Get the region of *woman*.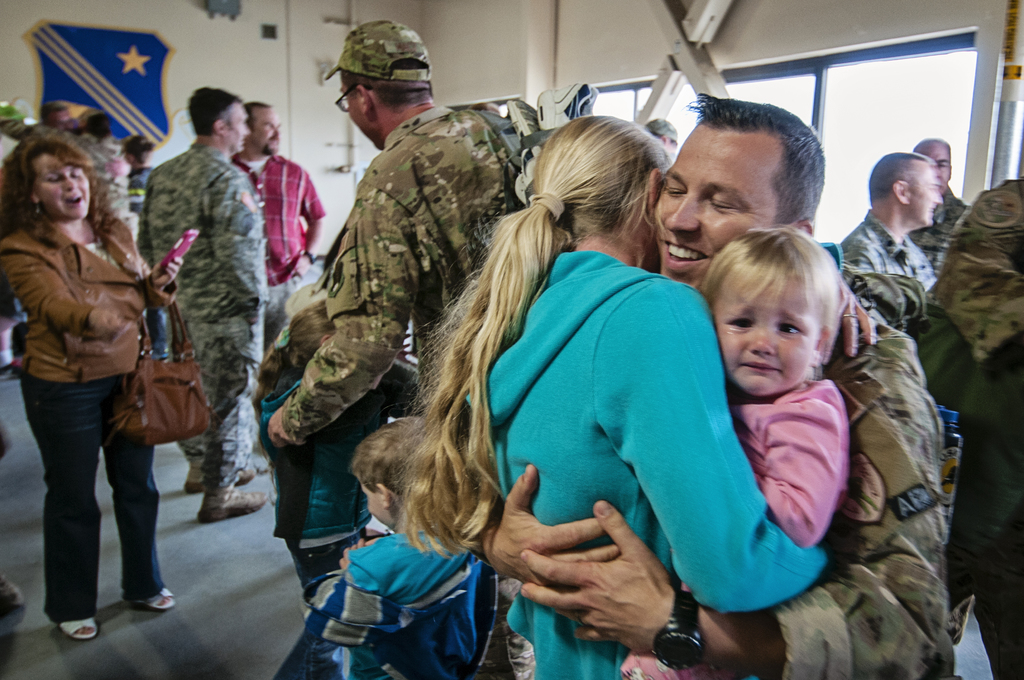
[x1=392, y1=113, x2=829, y2=679].
